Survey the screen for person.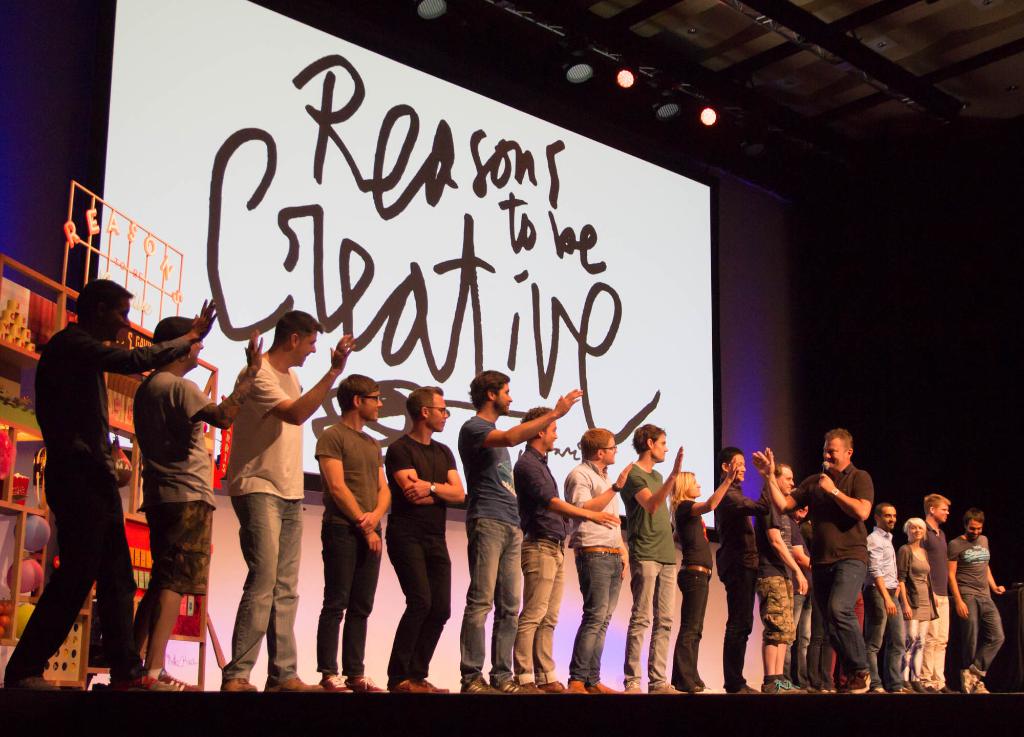
Survey found: [509,403,623,690].
